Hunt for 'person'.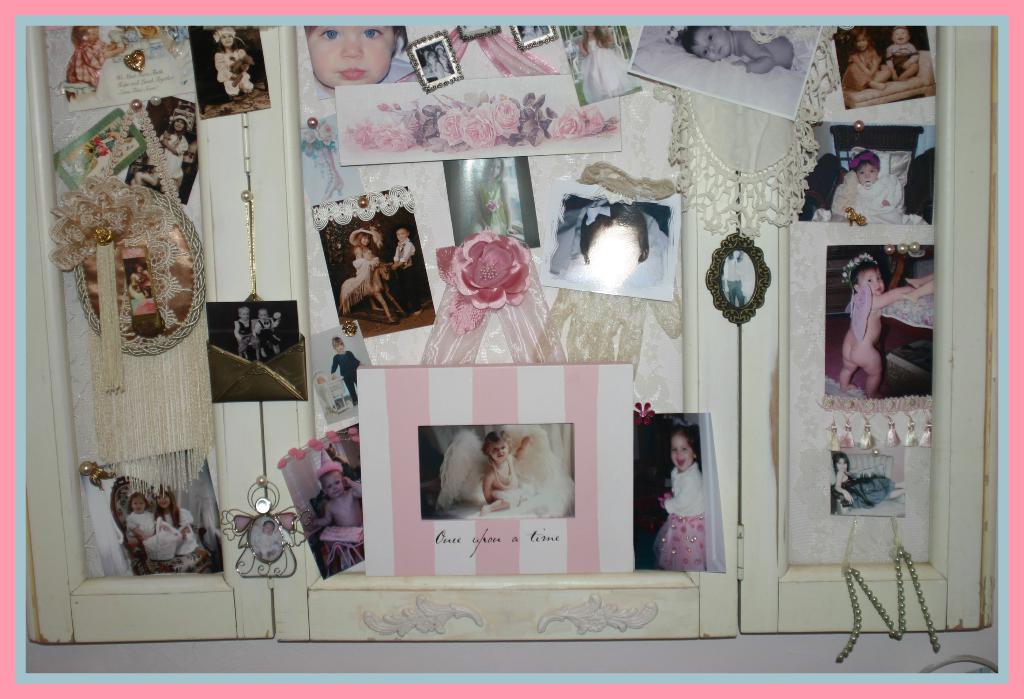
Hunted down at locate(521, 24, 545, 38).
